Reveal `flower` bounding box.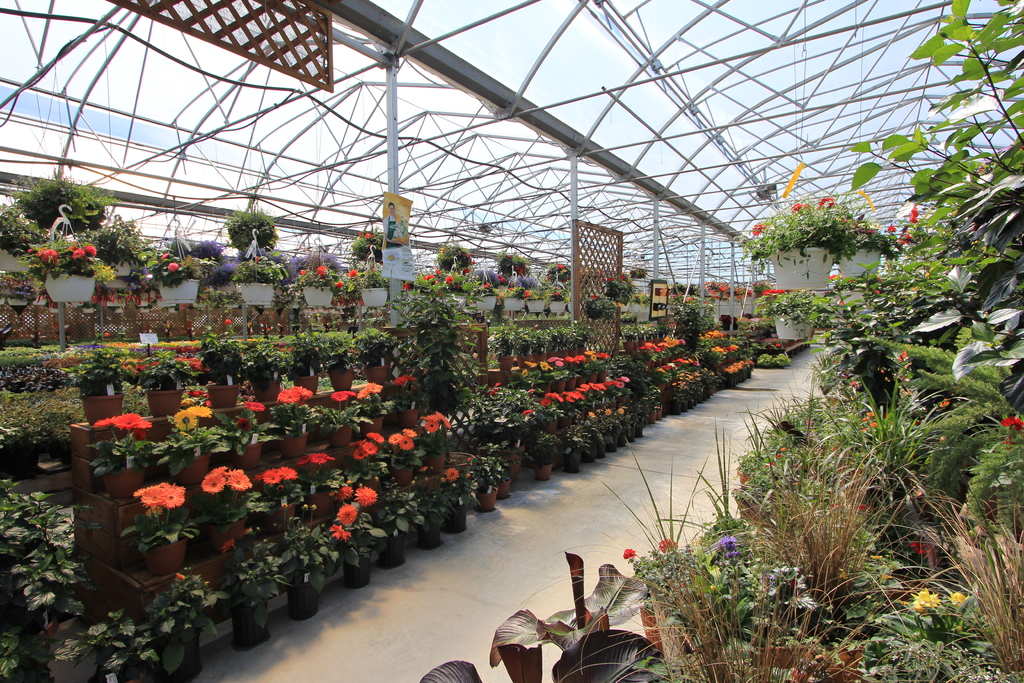
Revealed: rect(87, 242, 99, 255).
